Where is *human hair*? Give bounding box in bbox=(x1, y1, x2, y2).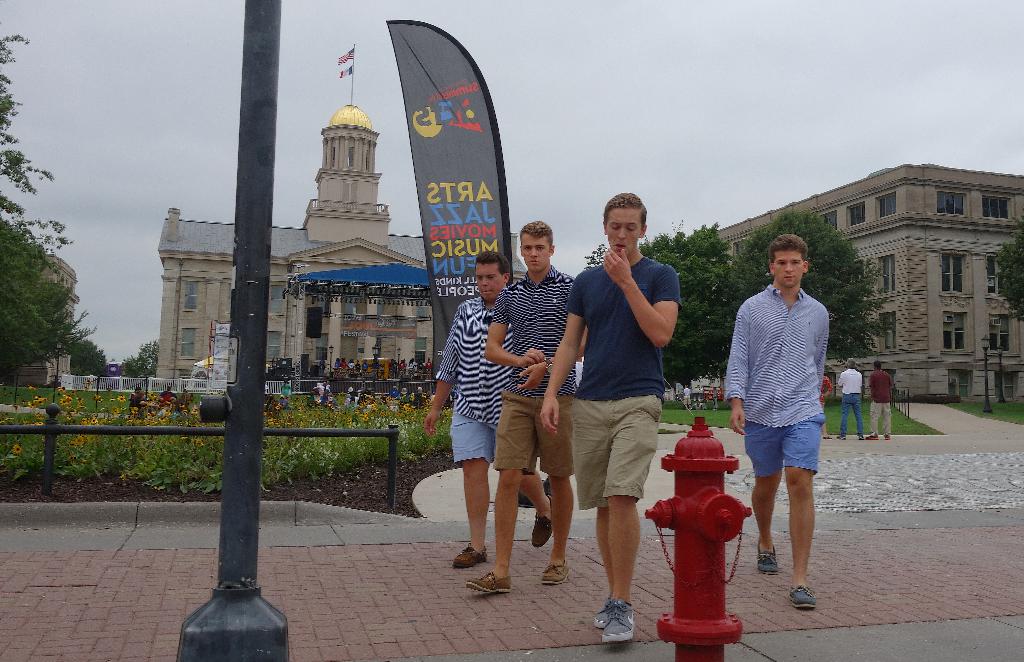
bbox=(844, 360, 857, 373).
